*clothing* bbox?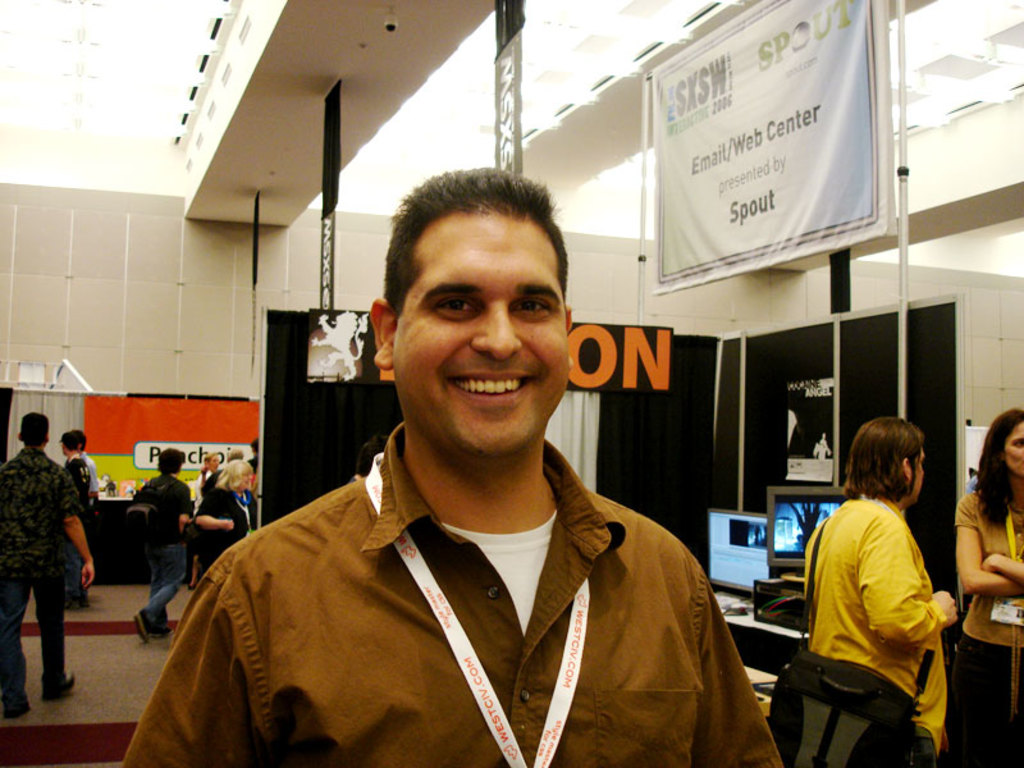
bbox=[806, 490, 946, 767]
